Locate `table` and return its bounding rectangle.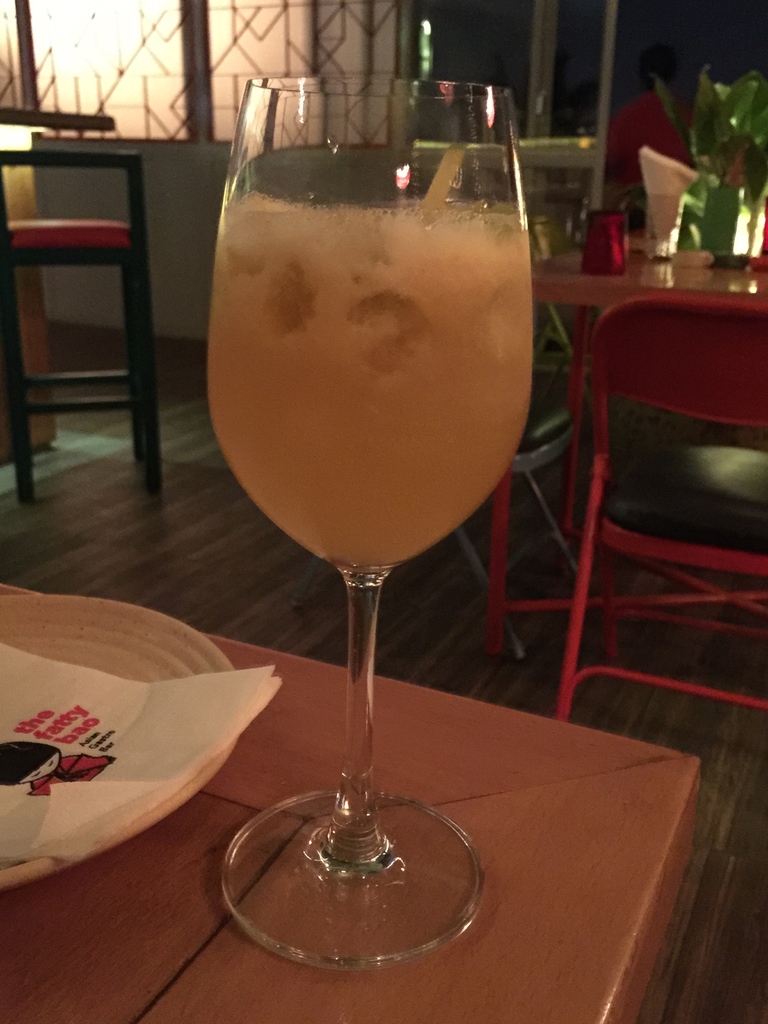
(0,574,701,1023).
